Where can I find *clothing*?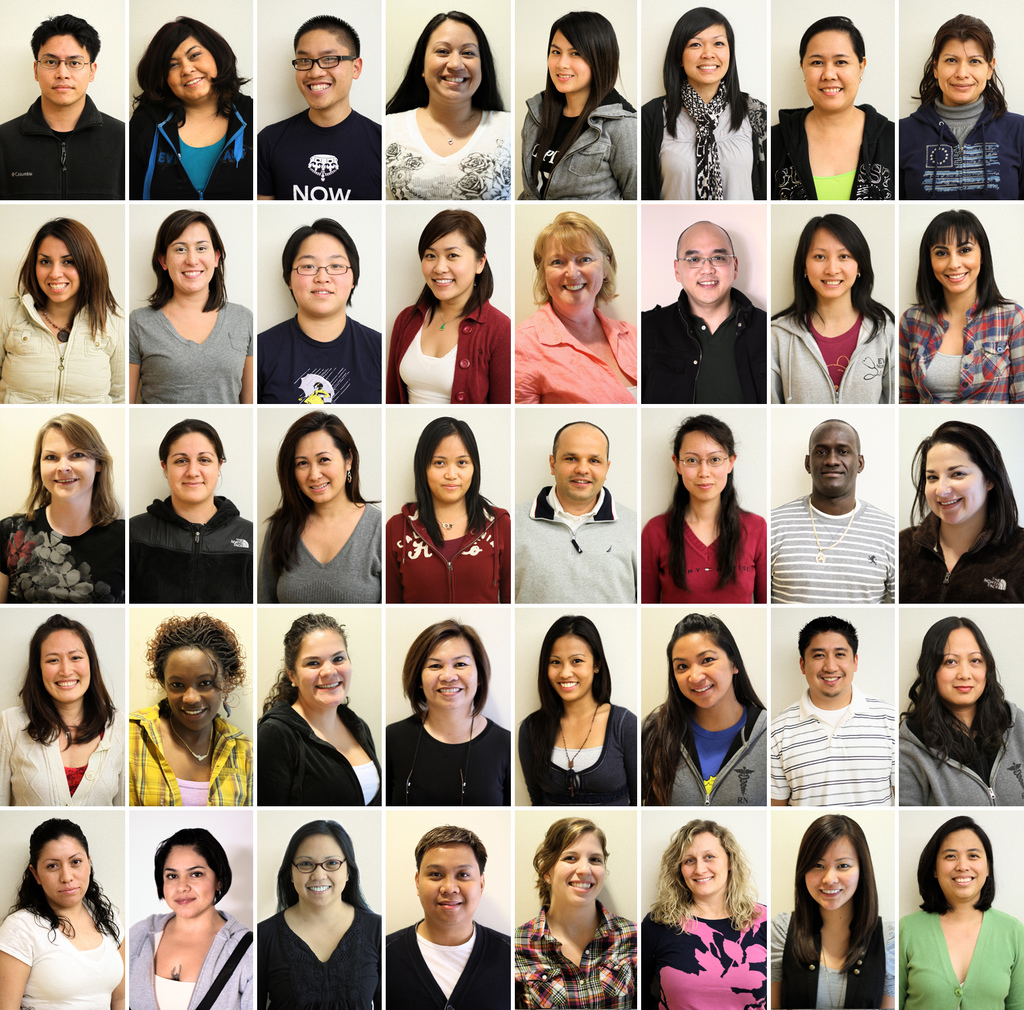
You can find it at 388, 307, 517, 417.
